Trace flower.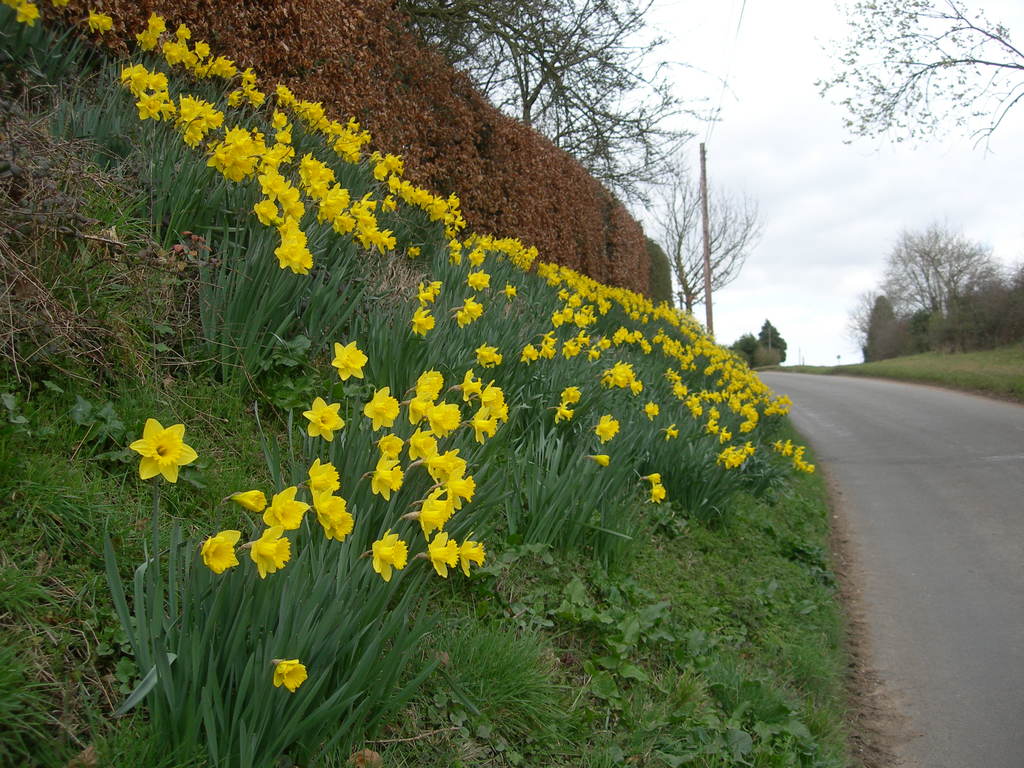
Traced to <bbox>471, 268, 491, 289</bbox>.
